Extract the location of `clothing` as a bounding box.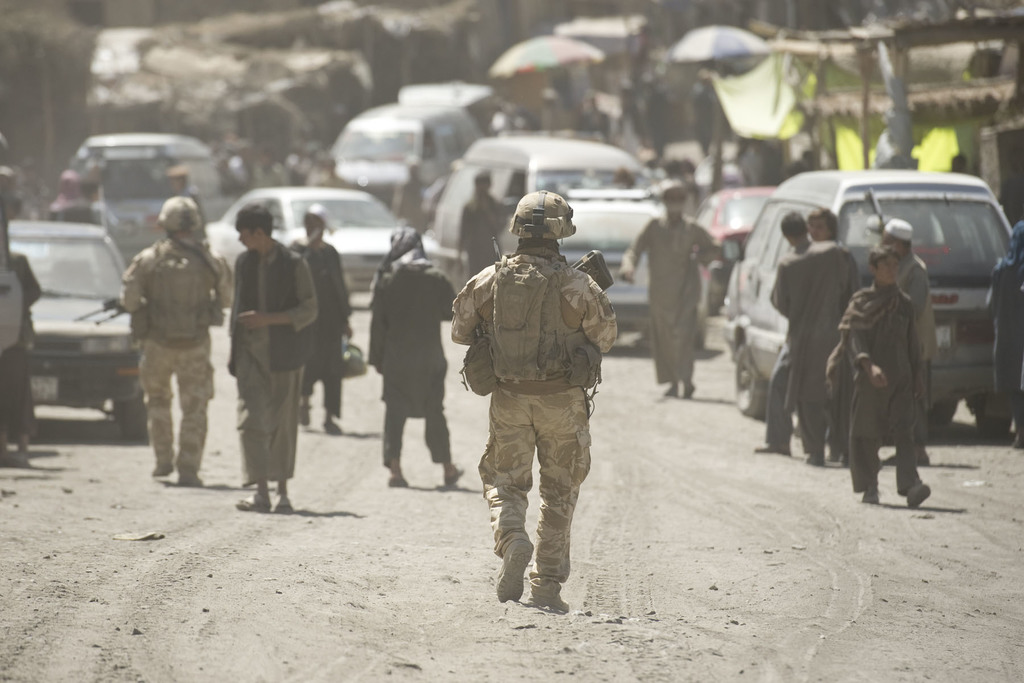
x1=634 y1=213 x2=713 y2=380.
